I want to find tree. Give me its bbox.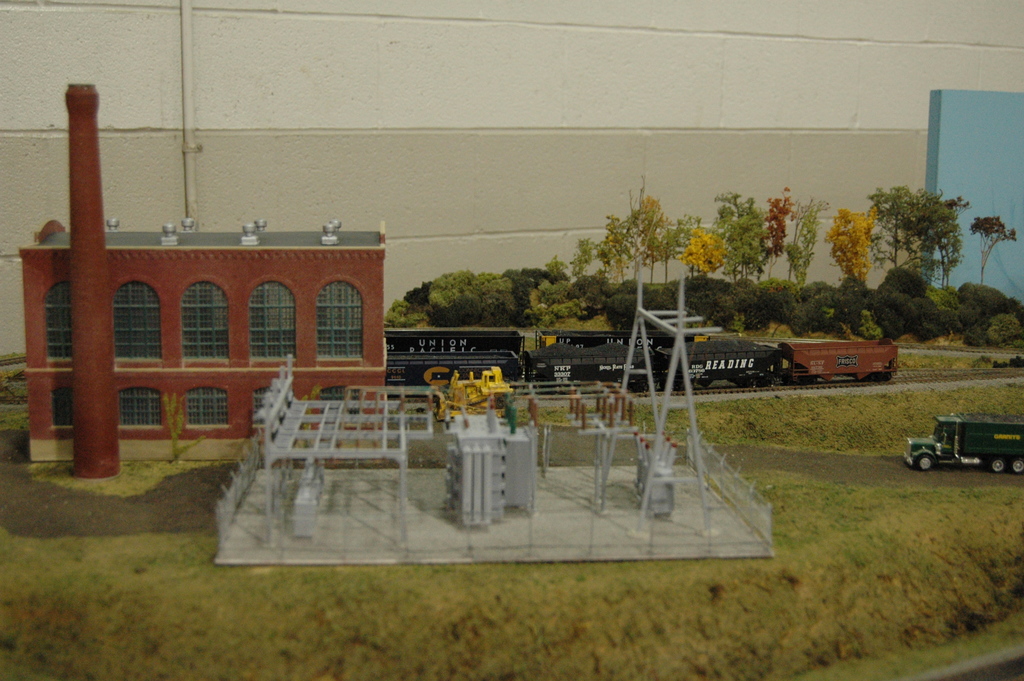
[703,190,765,286].
